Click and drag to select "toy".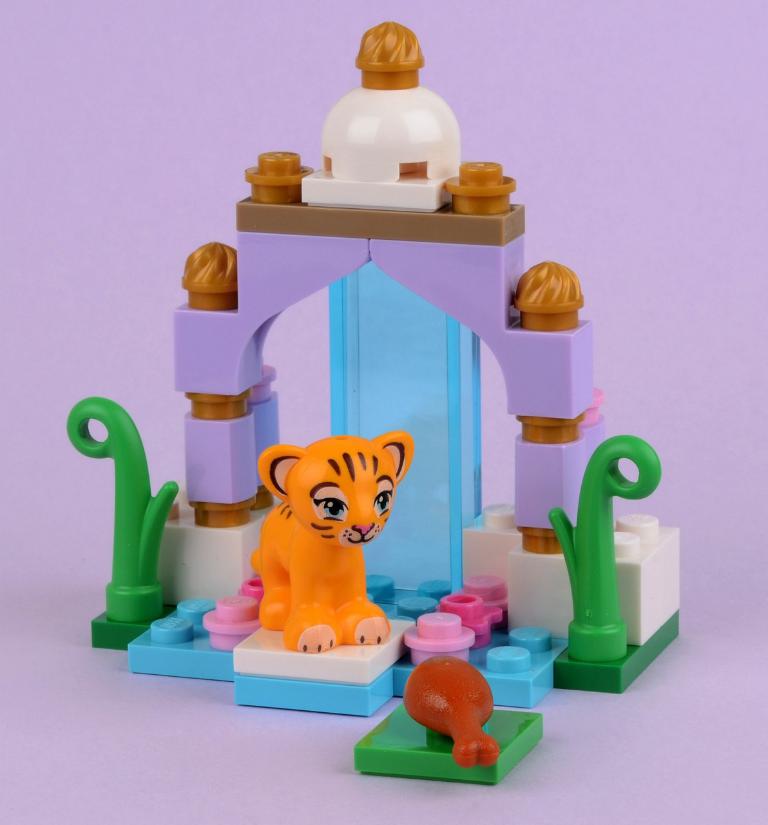
Selection: <region>68, 397, 177, 651</region>.
